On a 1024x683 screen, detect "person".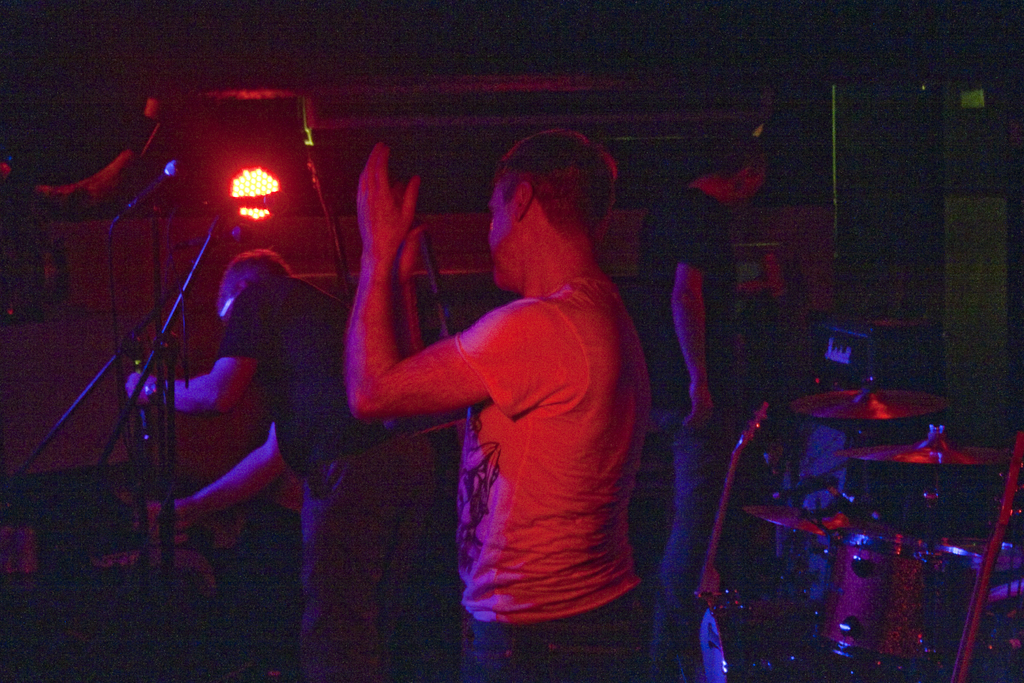
box(125, 248, 452, 682).
